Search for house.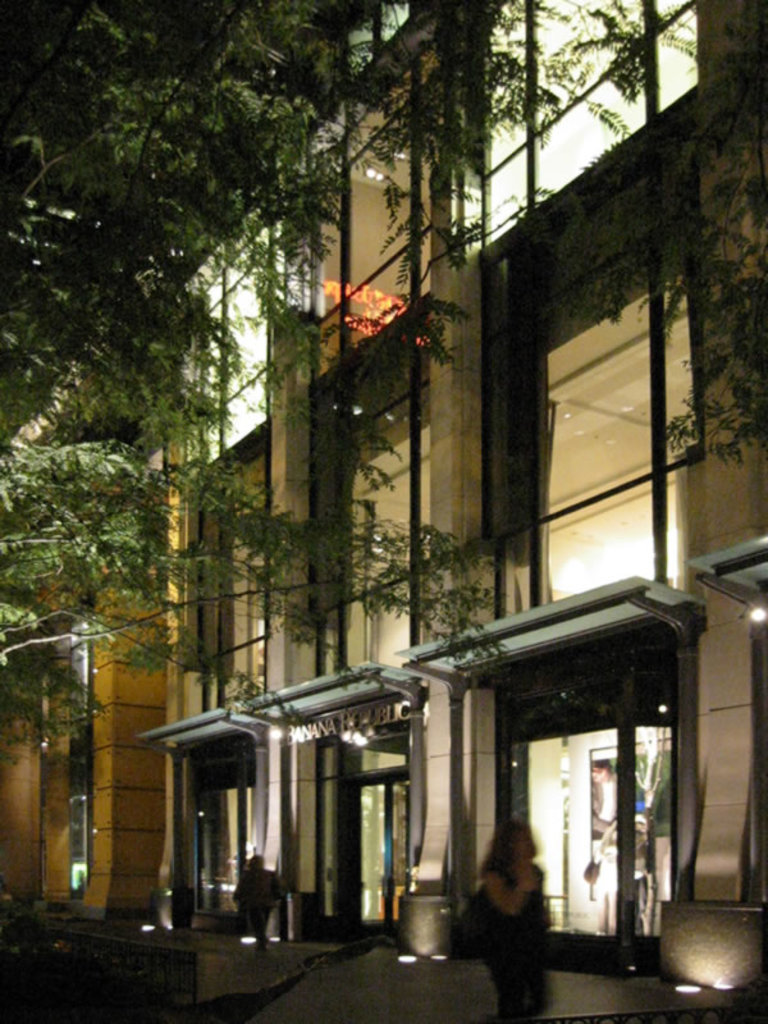
Found at {"left": 0, "top": 0, "right": 767, "bottom": 1023}.
